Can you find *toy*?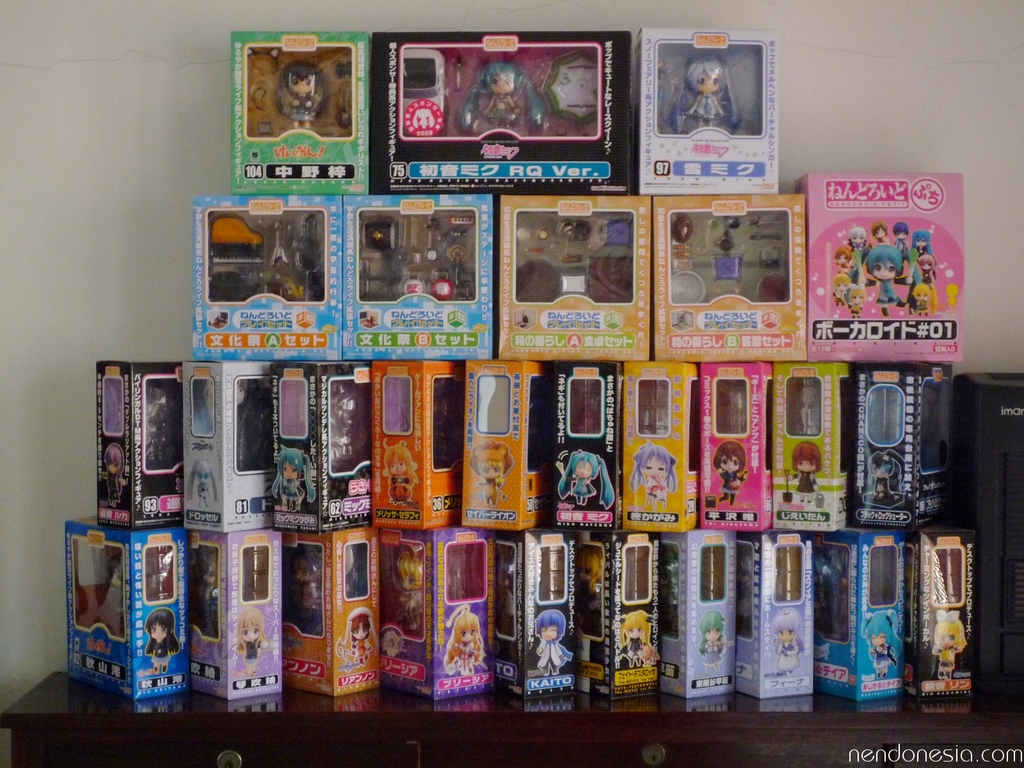
Yes, bounding box: l=712, t=438, r=749, b=508.
